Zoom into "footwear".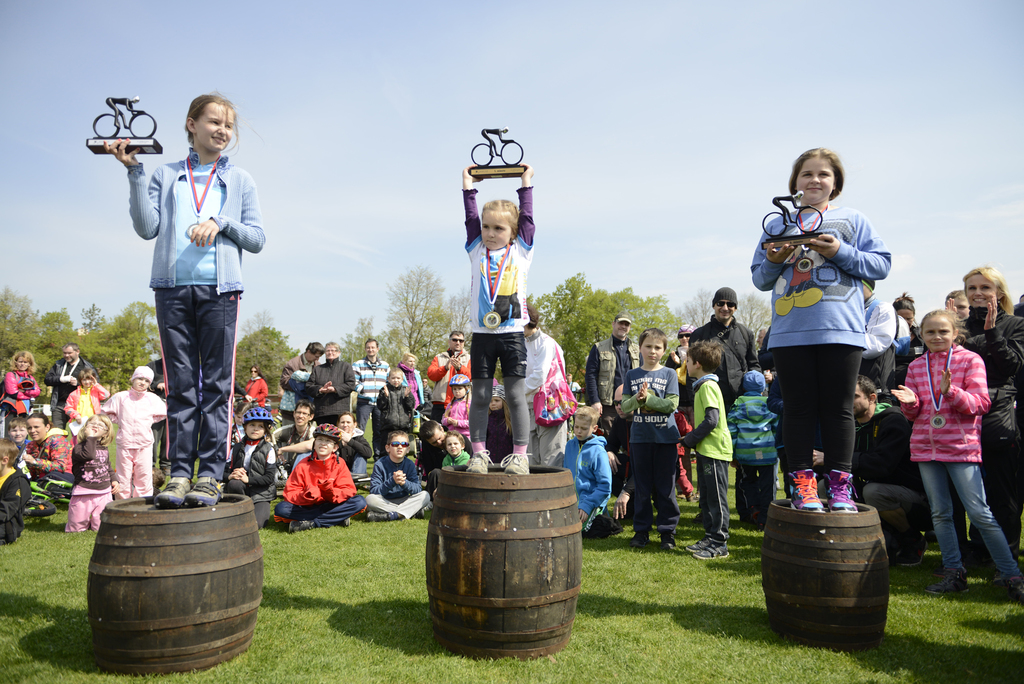
Zoom target: (827,473,857,519).
